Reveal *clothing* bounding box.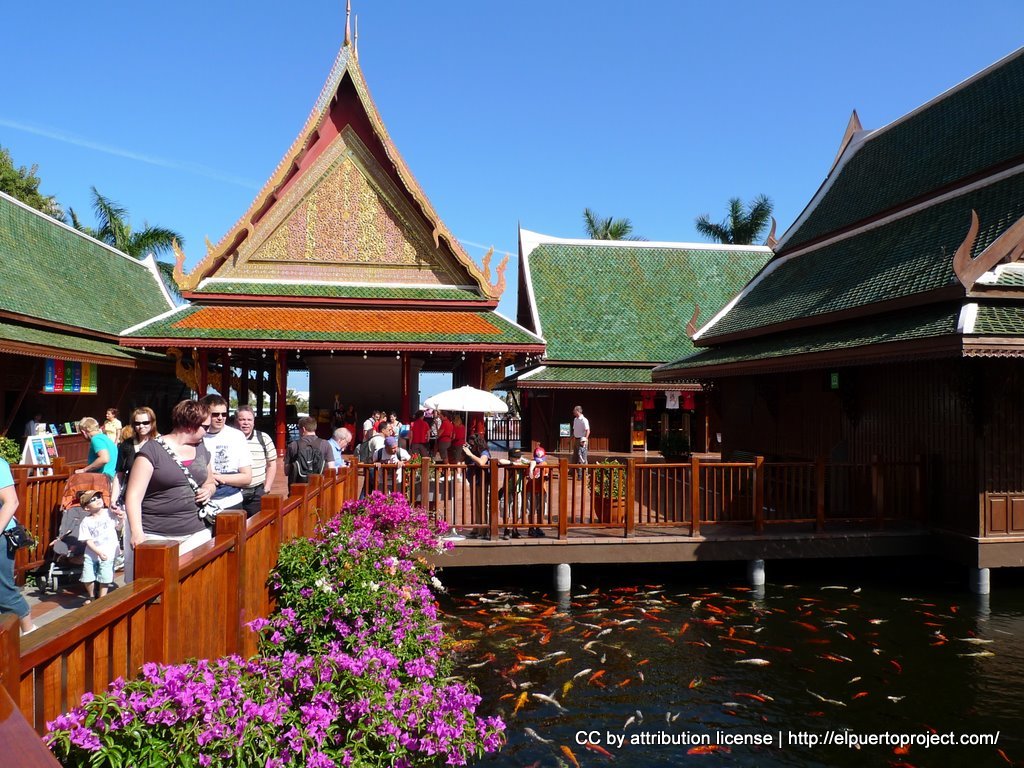
Revealed: (x1=102, y1=416, x2=122, y2=444).
